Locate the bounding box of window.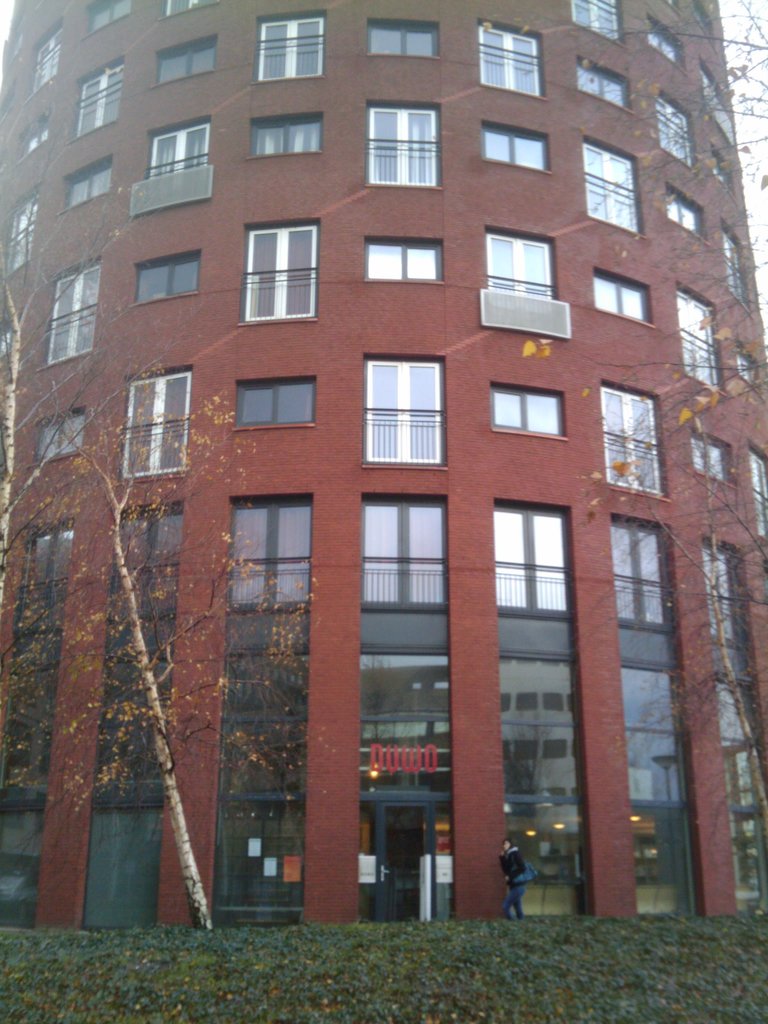
Bounding box: <box>149,123,209,177</box>.
